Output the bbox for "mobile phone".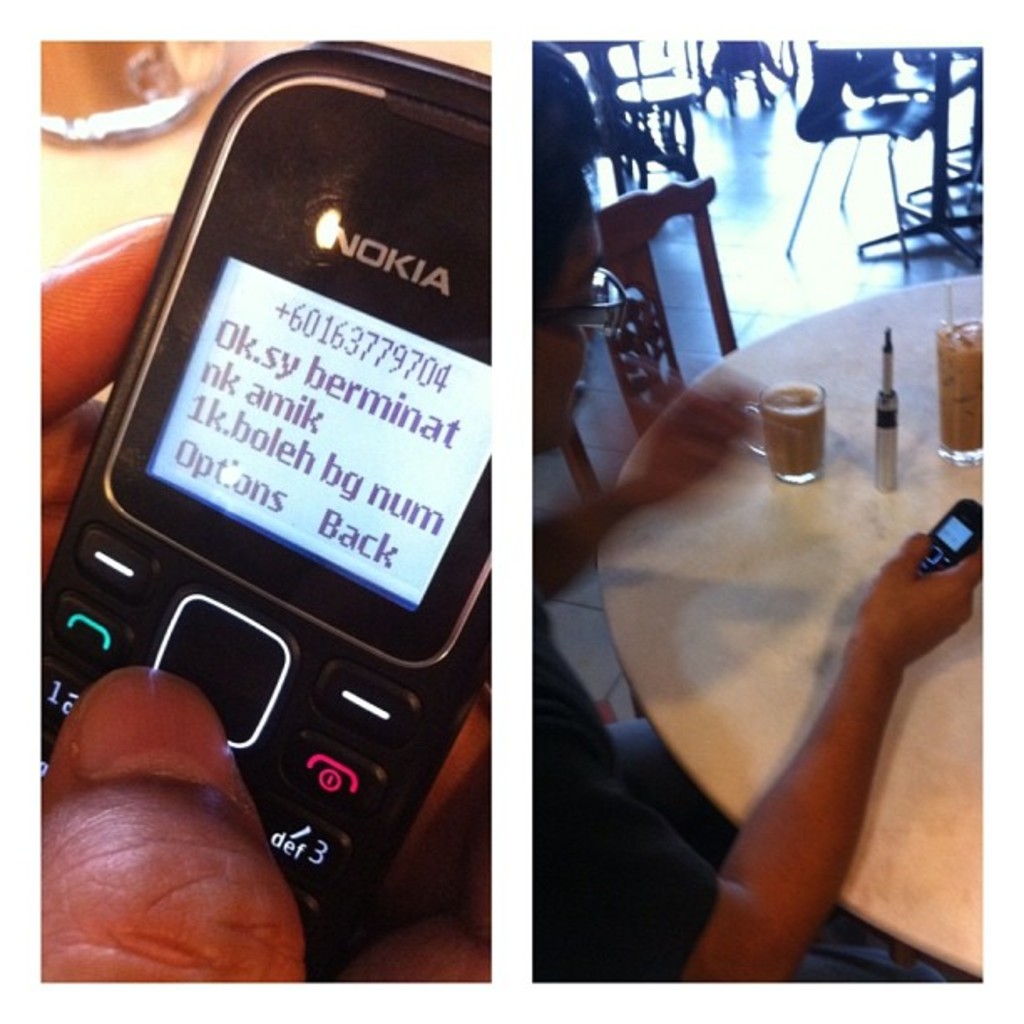
pyautogui.locateOnScreen(47, 7, 540, 939).
